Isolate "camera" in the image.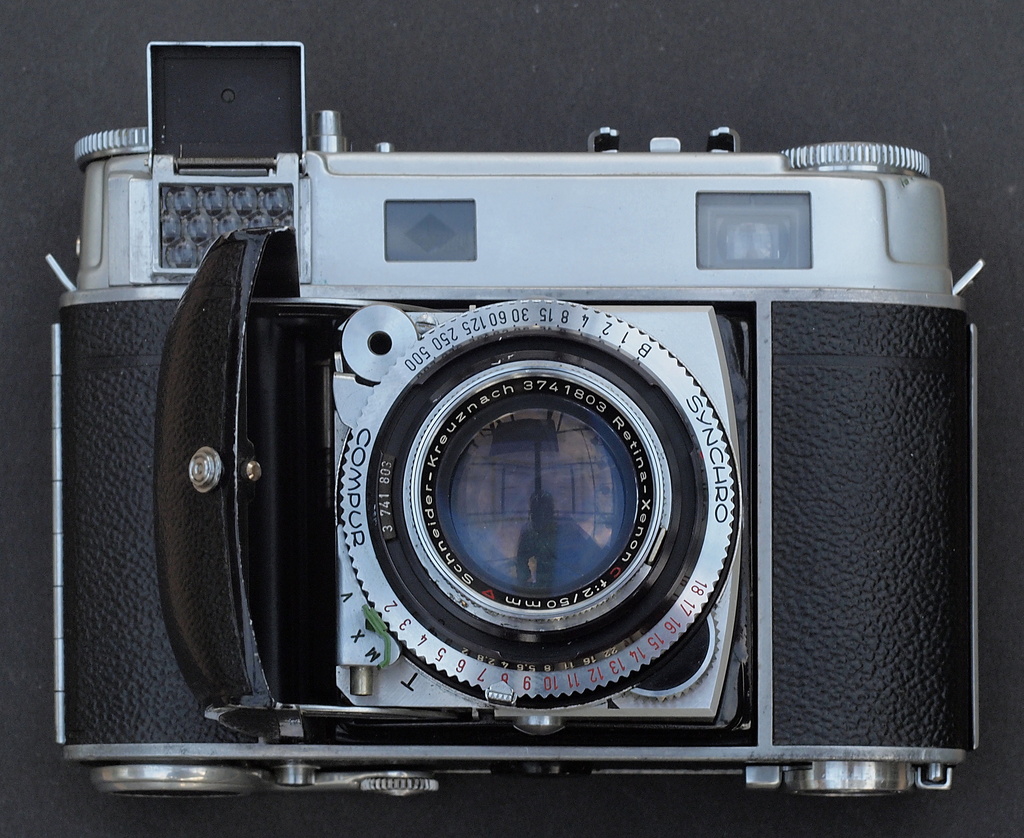
Isolated region: <box>45,39,988,800</box>.
